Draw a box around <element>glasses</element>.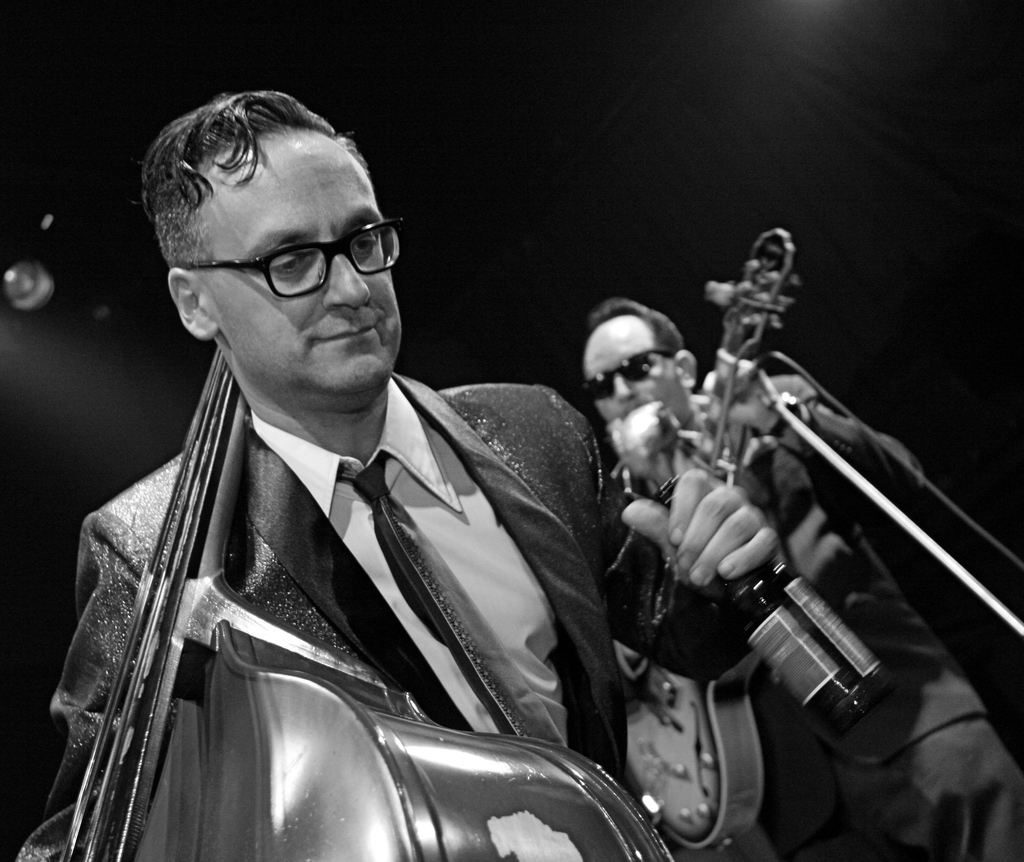
<region>163, 214, 404, 305</region>.
